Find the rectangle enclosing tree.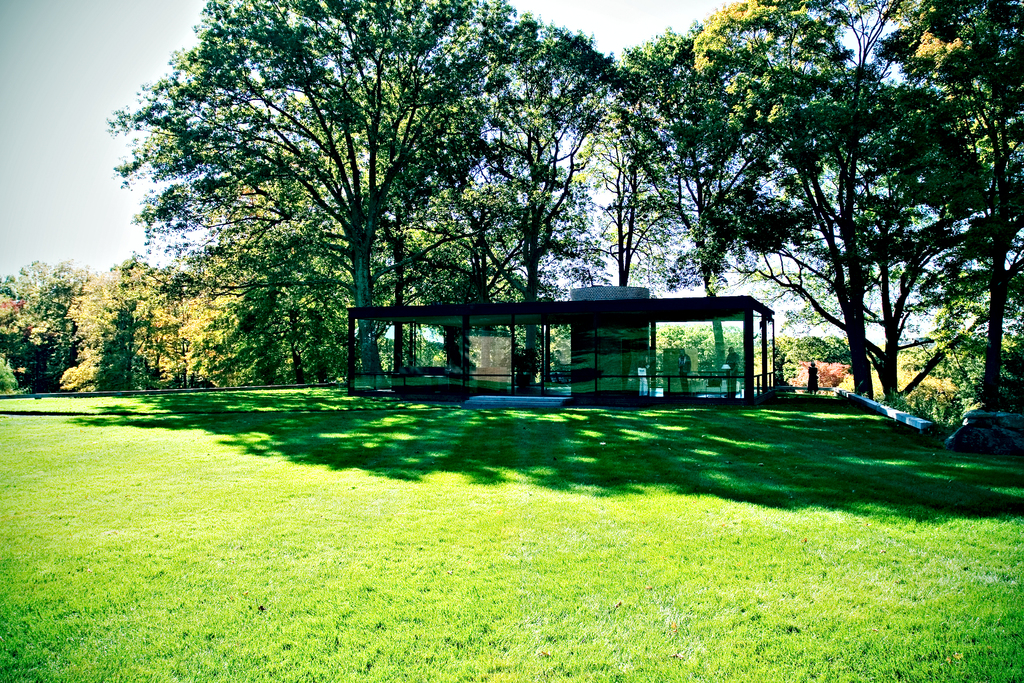
bbox=[560, 49, 696, 296].
